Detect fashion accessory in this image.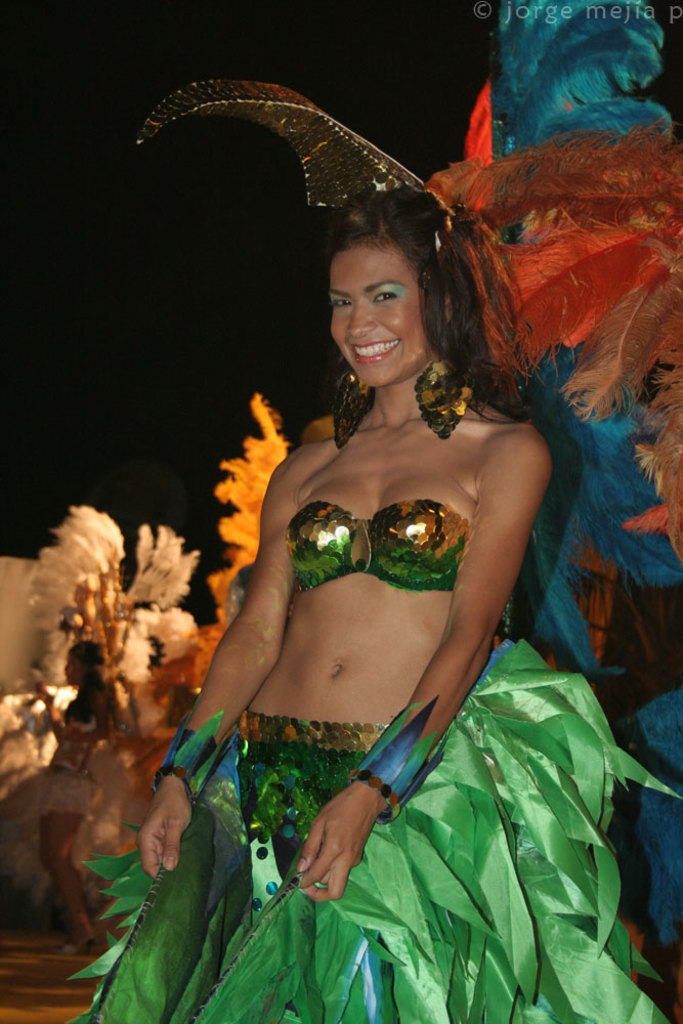
Detection: left=410, top=355, right=477, bottom=433.
